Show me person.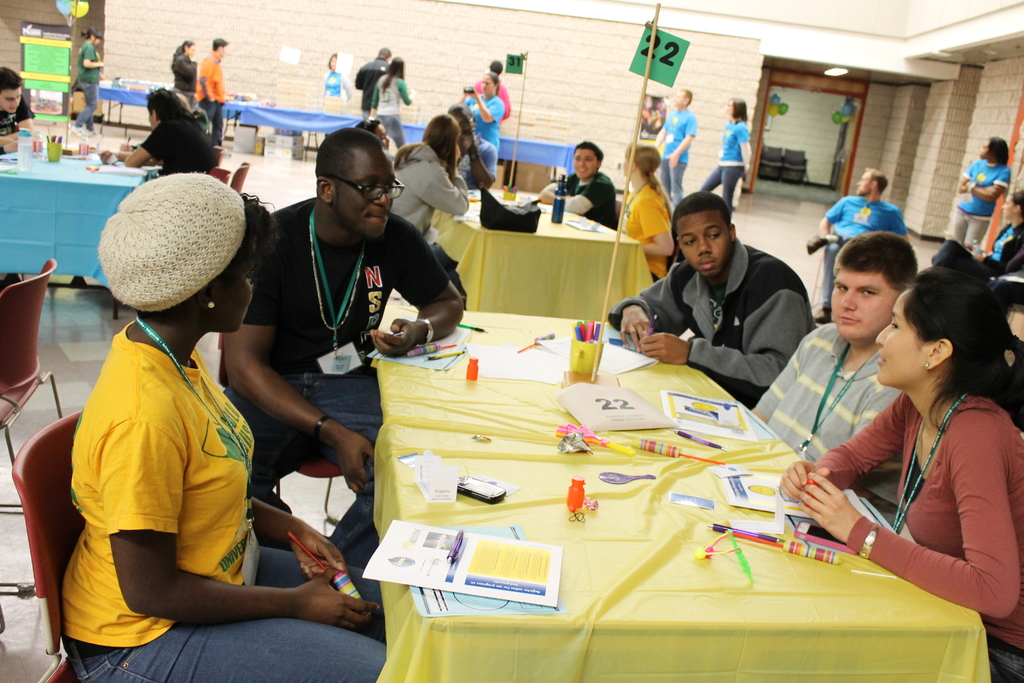
person is here: box=[121, 83, 230, 177].
